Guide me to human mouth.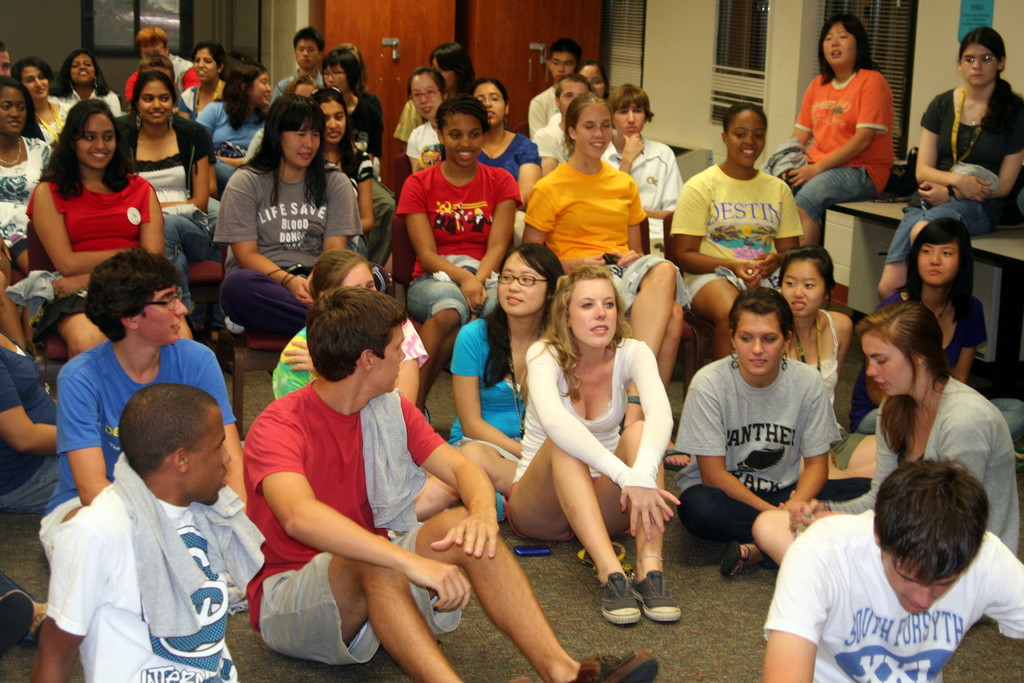
Guidance: <box>881,379,890,388</box>.
